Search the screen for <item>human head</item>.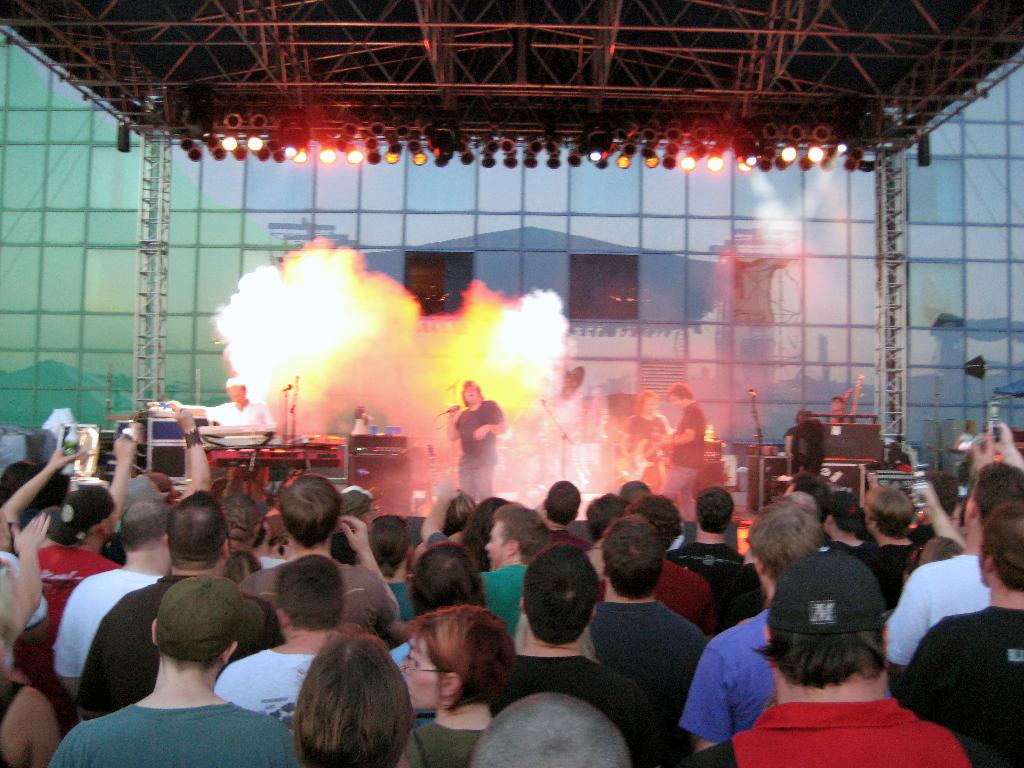
Found at 516:540:600:651.
